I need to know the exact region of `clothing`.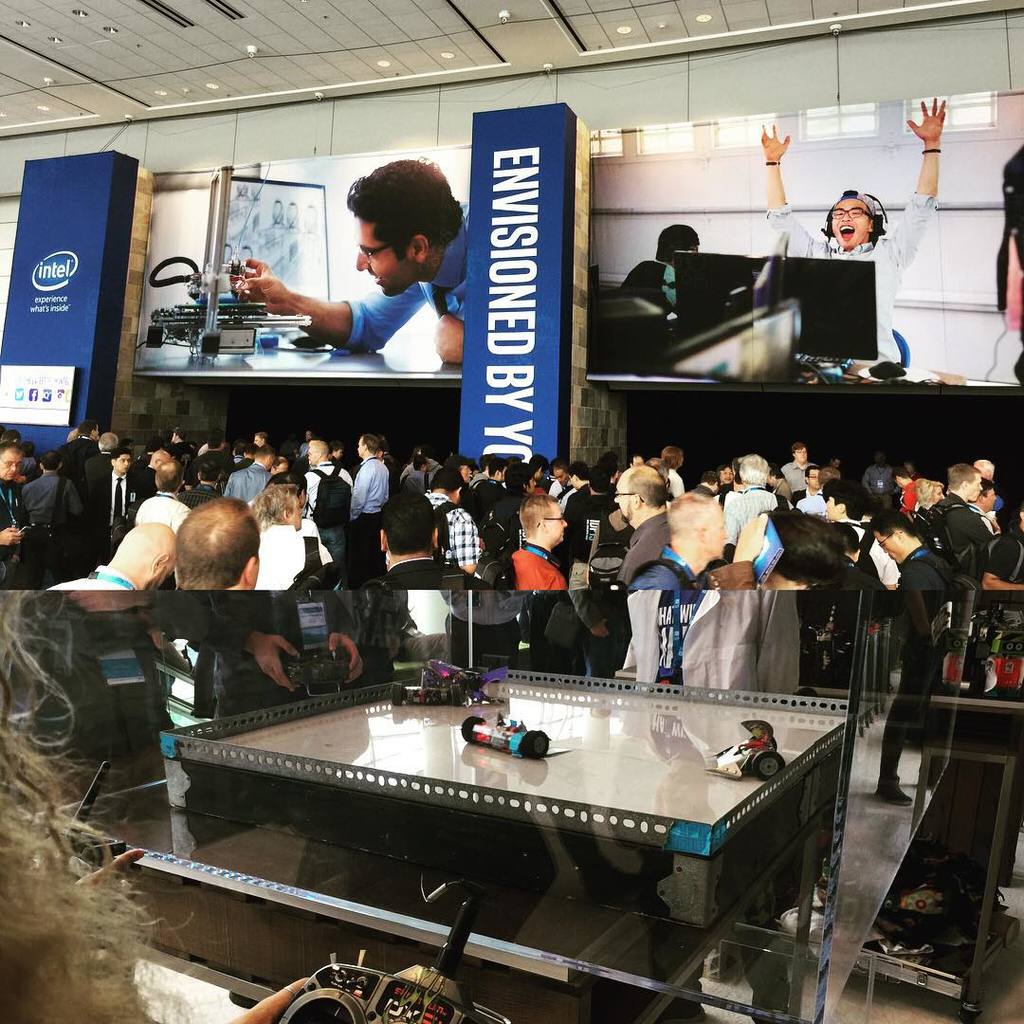
Region: 296,442,308,462.
